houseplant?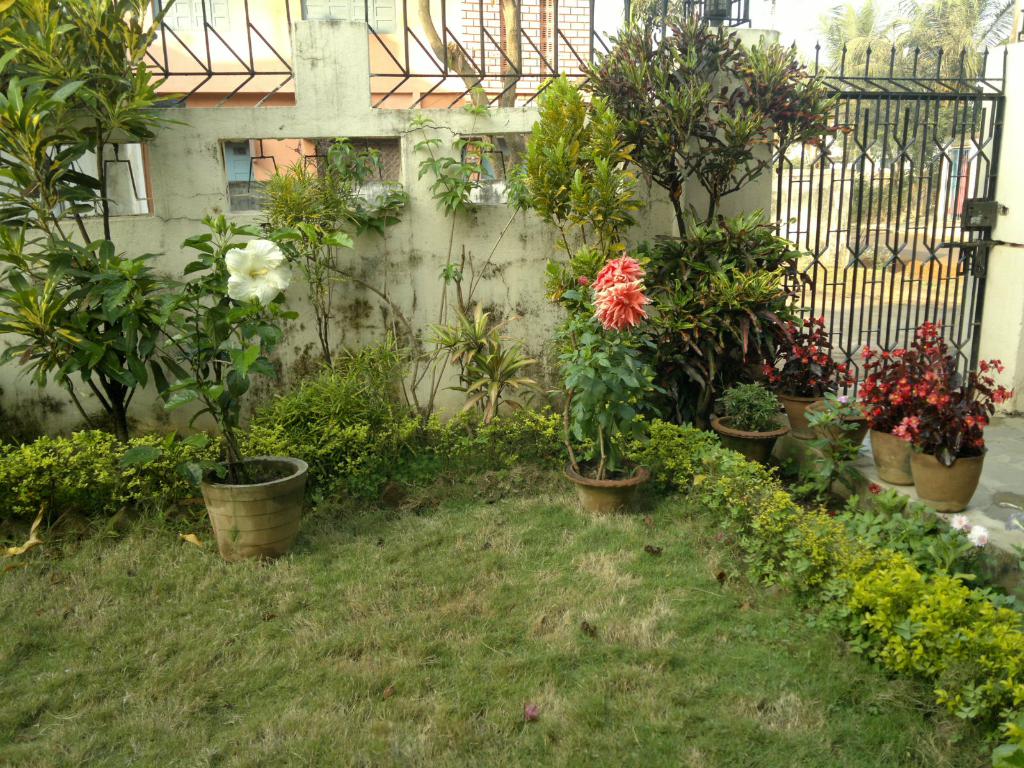
<box>755,320,863,436</box>
